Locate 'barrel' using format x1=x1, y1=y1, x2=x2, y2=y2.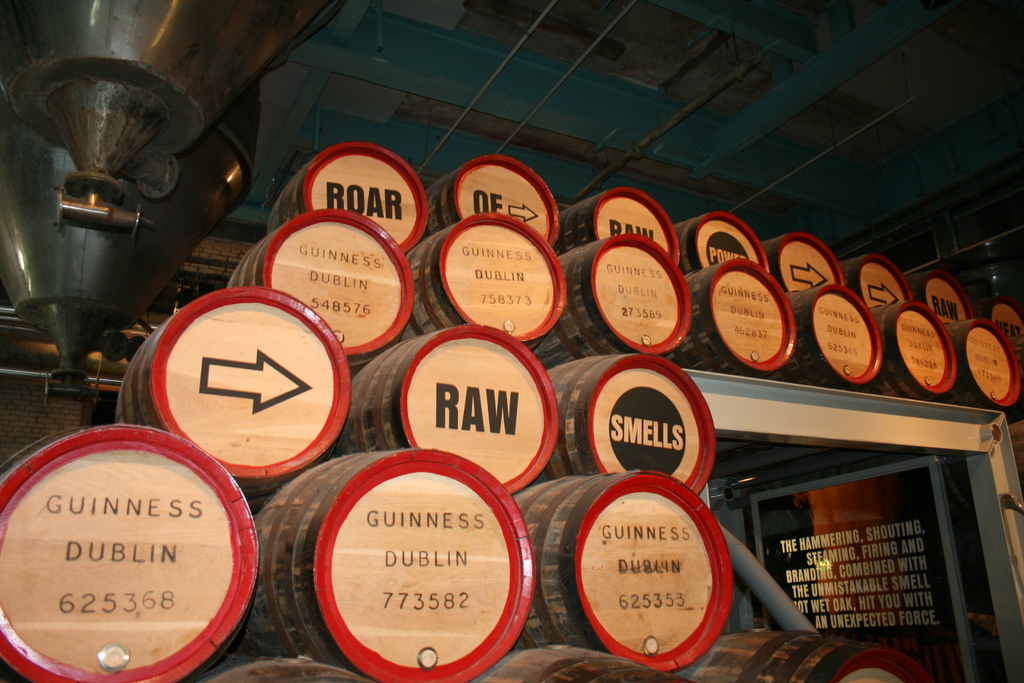
x1=691, y1=616, x2=935, y2=682.
